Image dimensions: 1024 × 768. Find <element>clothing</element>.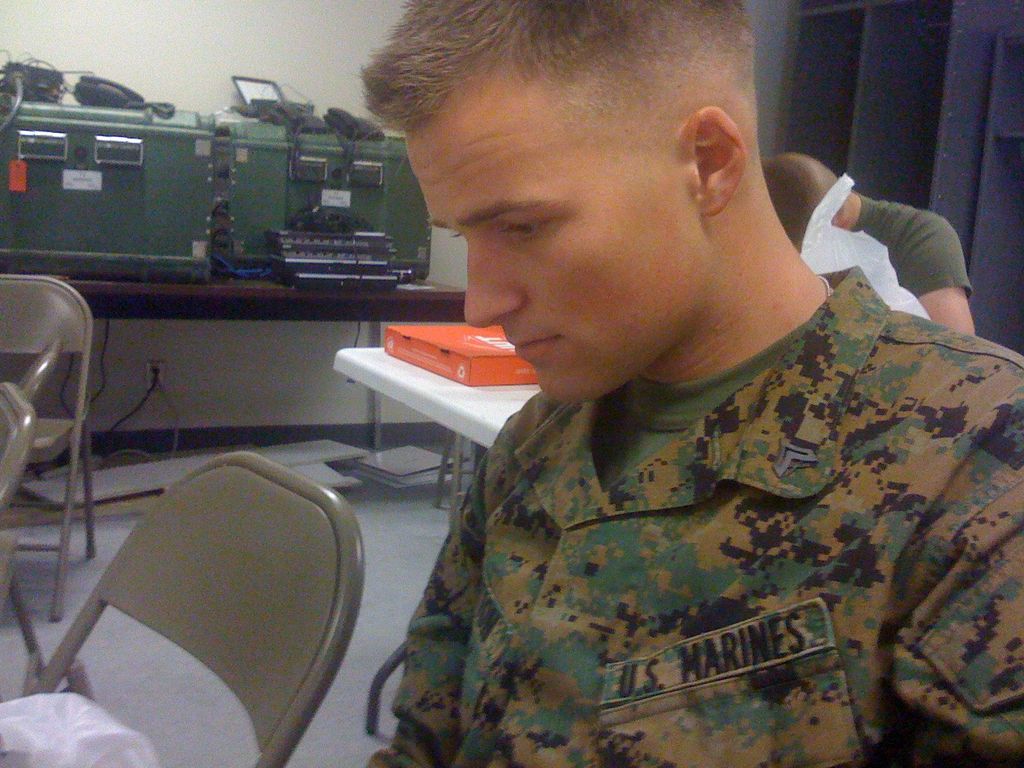
x1=348 y1=276 x2=1023 y2=744.
